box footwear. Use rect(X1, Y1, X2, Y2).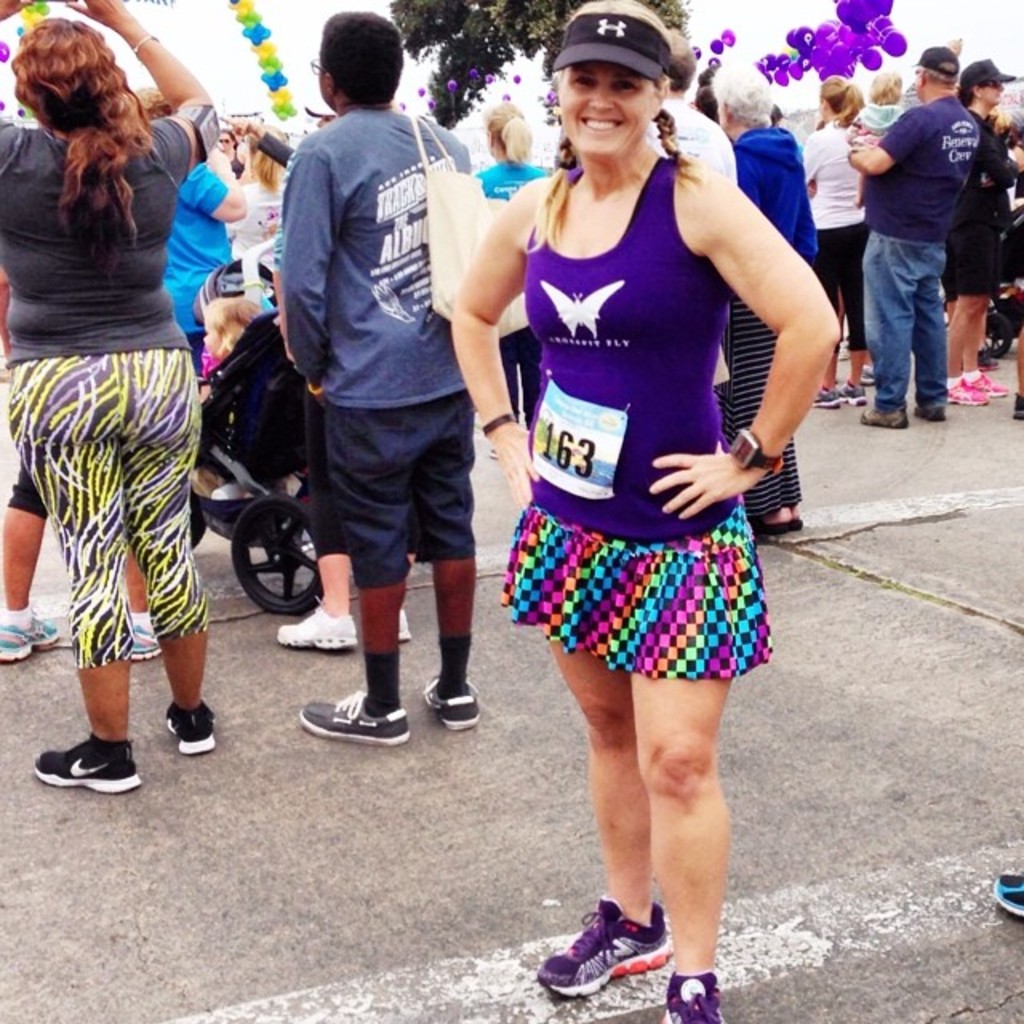
rect(974, 366, 1013, 398).
